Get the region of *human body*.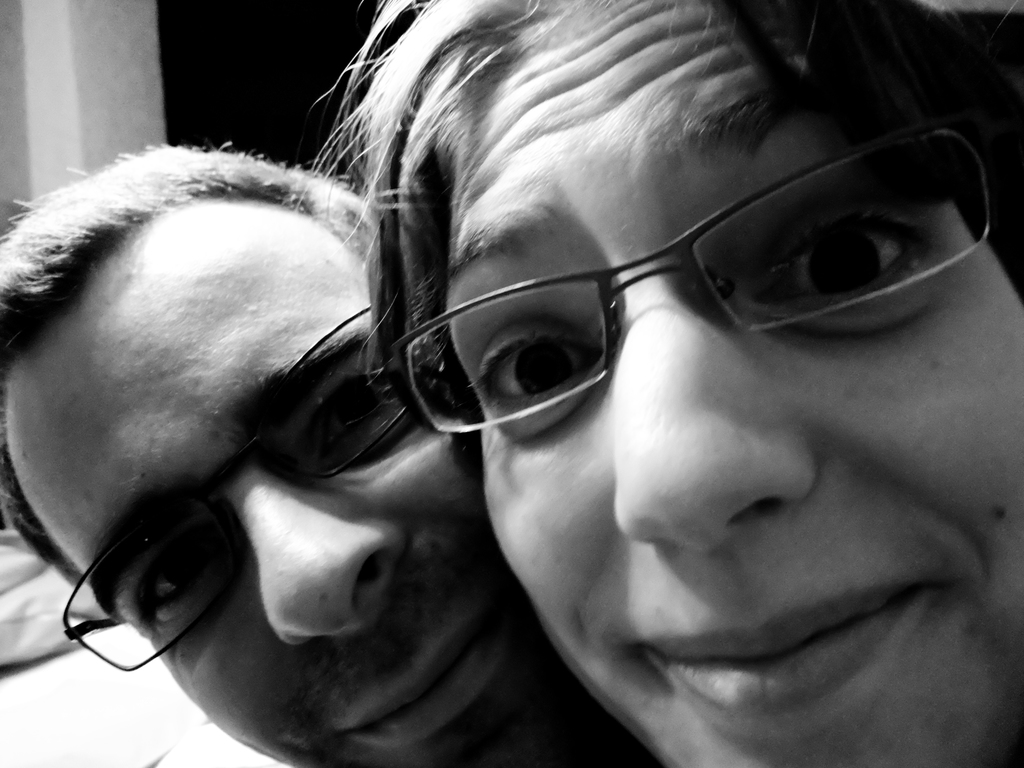
[left=3, top=138, right=656, bottom=767].
